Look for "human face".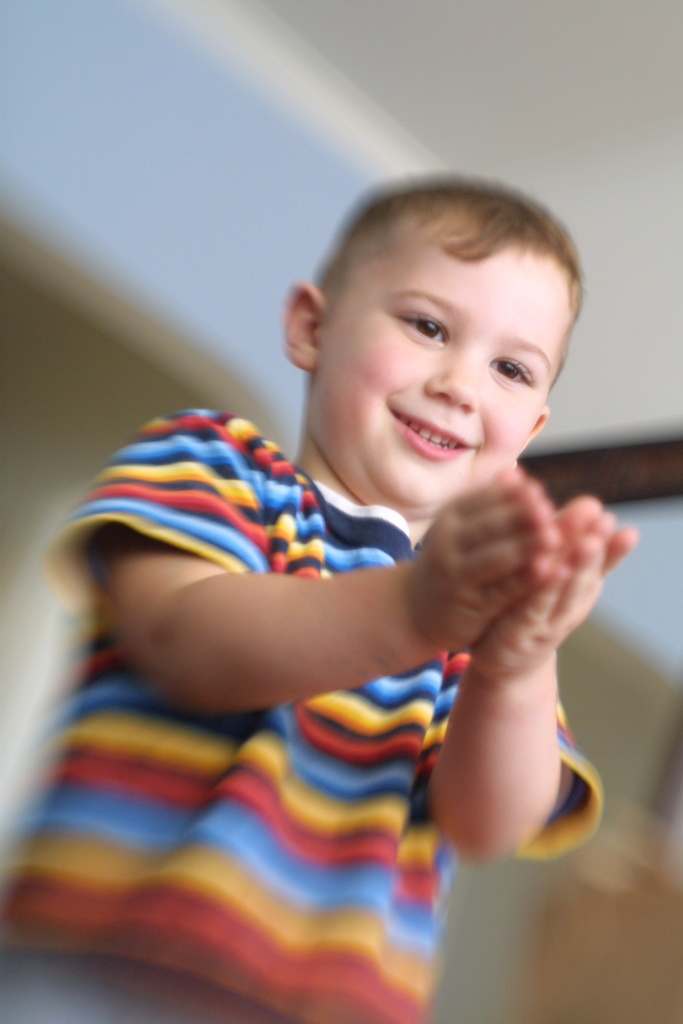
Found: crop(313, 233, 579, 511).
